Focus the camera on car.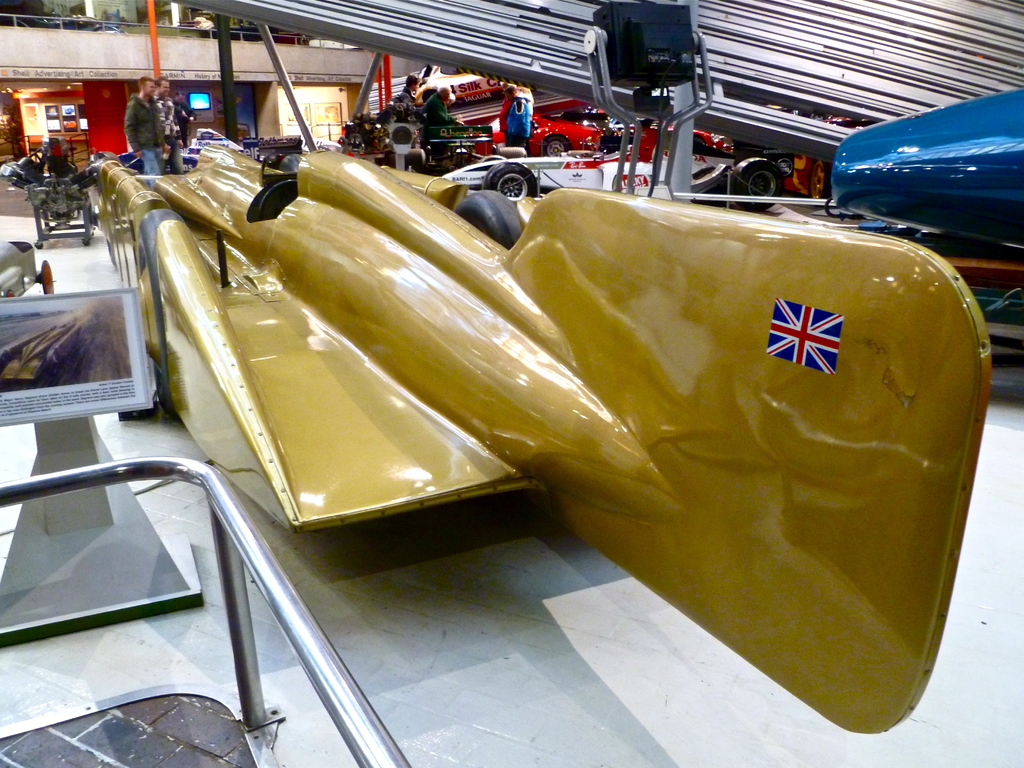
Focus region: rect(468, 94, 731, 157).
